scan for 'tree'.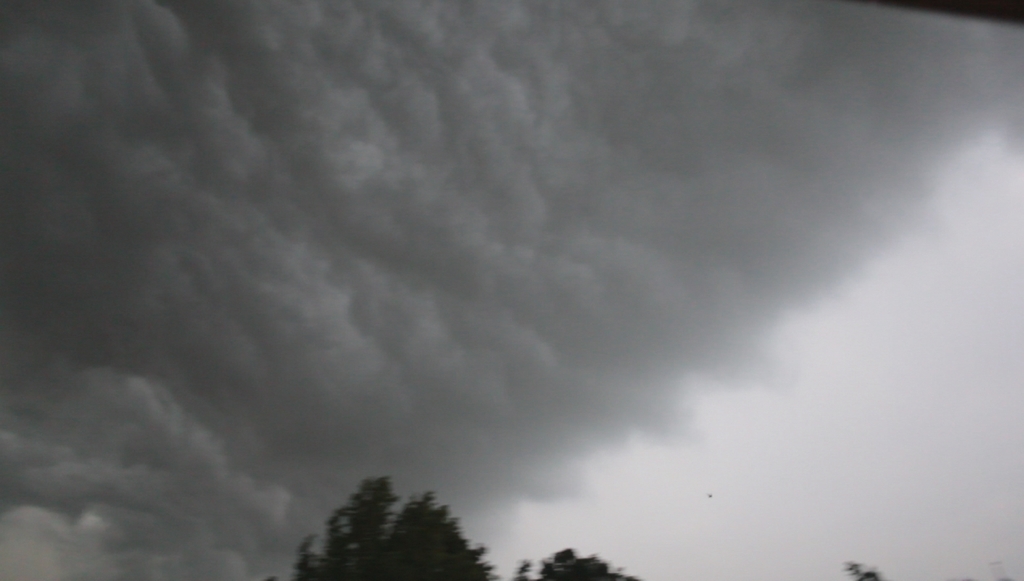
Scan result: region(273, 474, 462, 573).
